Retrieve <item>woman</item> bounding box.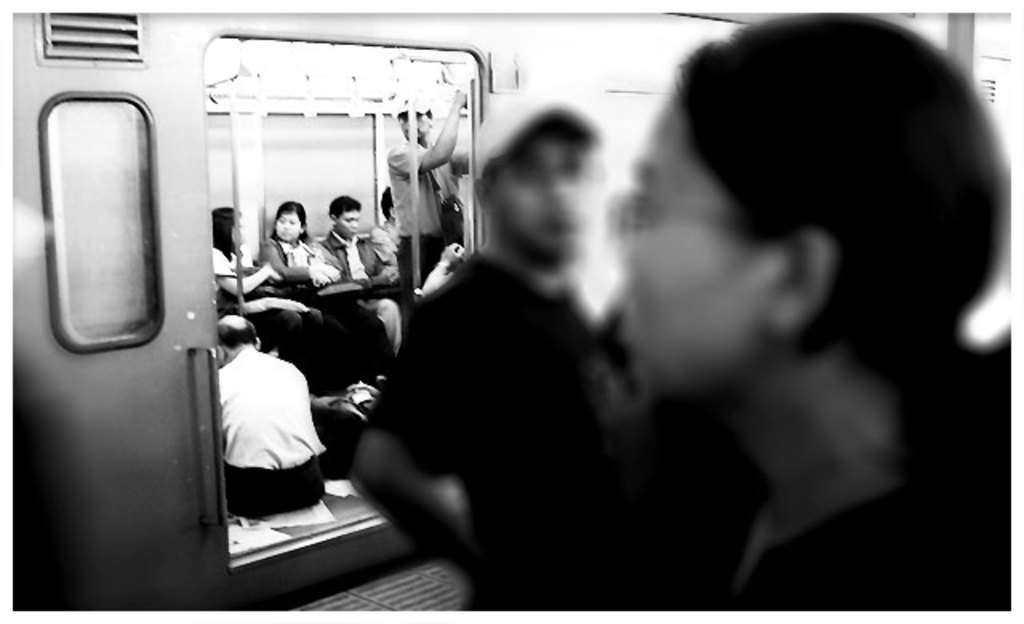
Bounding box: [214, 203, 328, 374].
